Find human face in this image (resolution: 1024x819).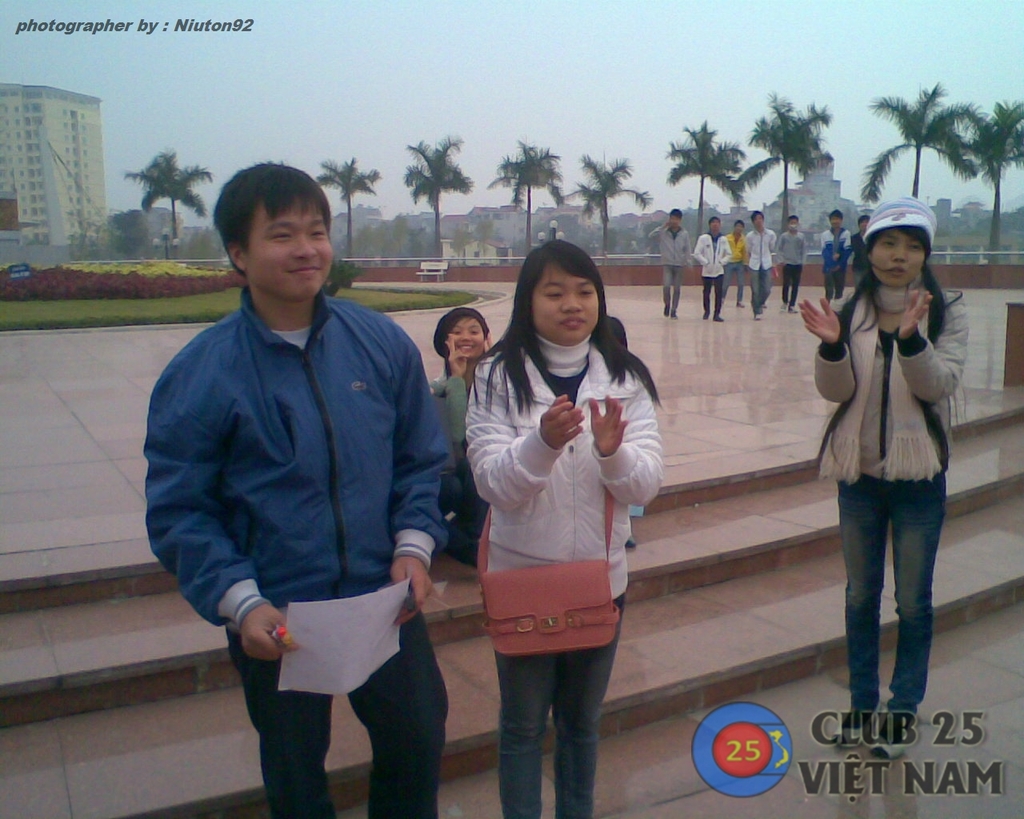
x1=872 y1=229 x2=929 y2=289.
